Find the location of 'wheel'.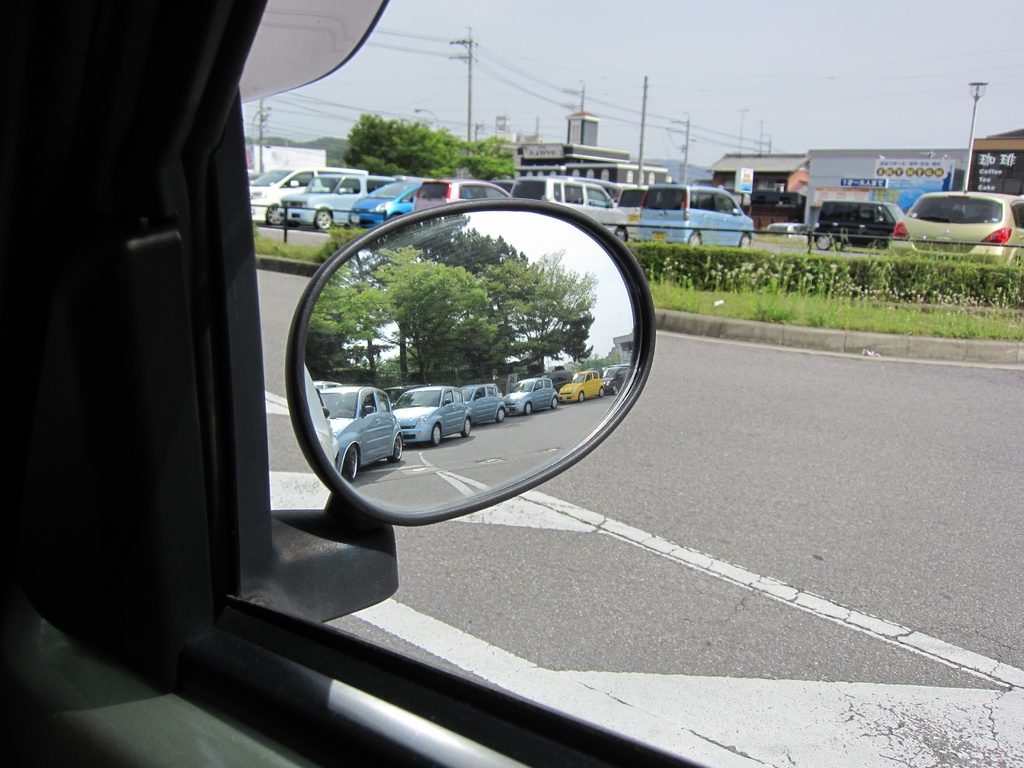
Location: {"left": 691, "top": 230, "right": 704, "bottom": 253}.
